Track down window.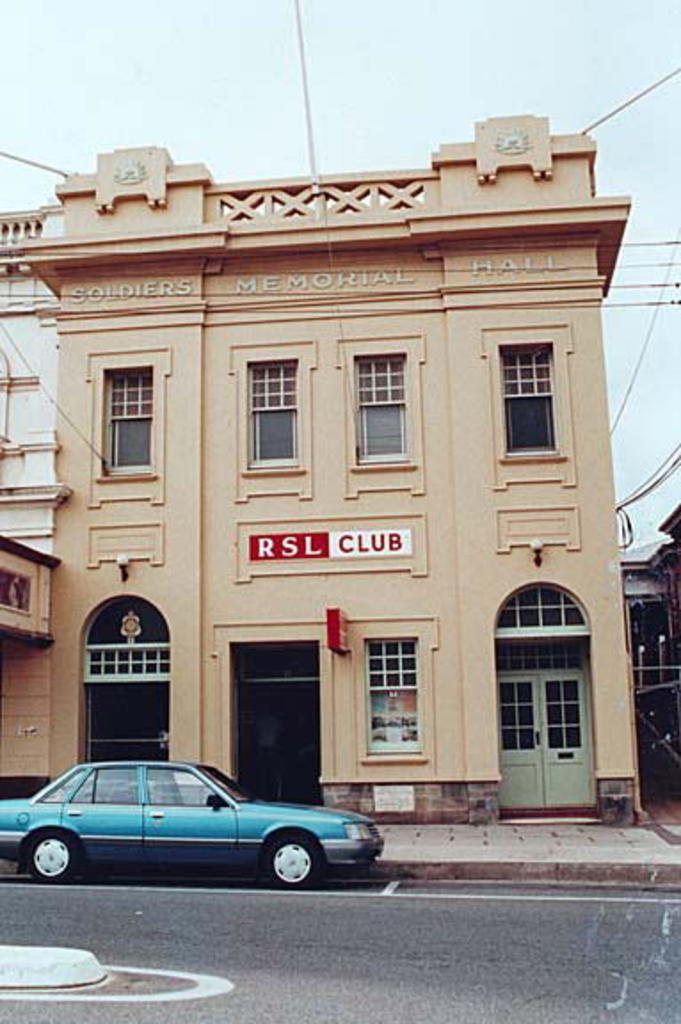
Tracked to 98/370/151/471.
